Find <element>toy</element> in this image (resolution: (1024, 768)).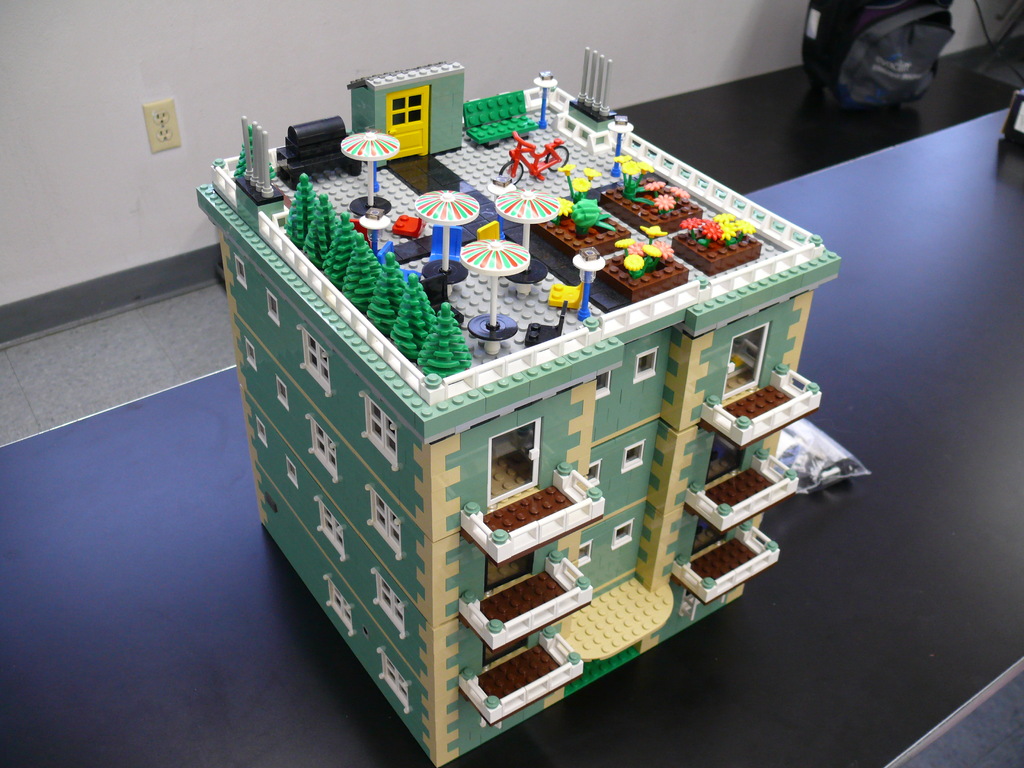
detection(389, 268, 438, 365).
